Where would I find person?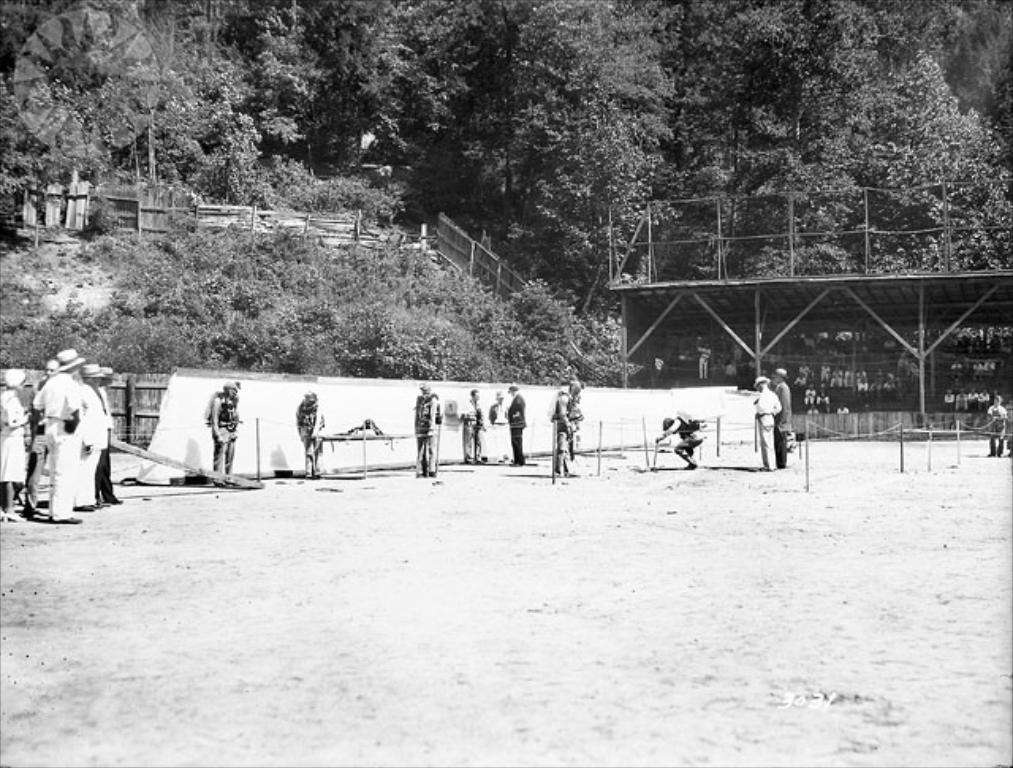
At <region>749, 372, 783, 472</region>.
